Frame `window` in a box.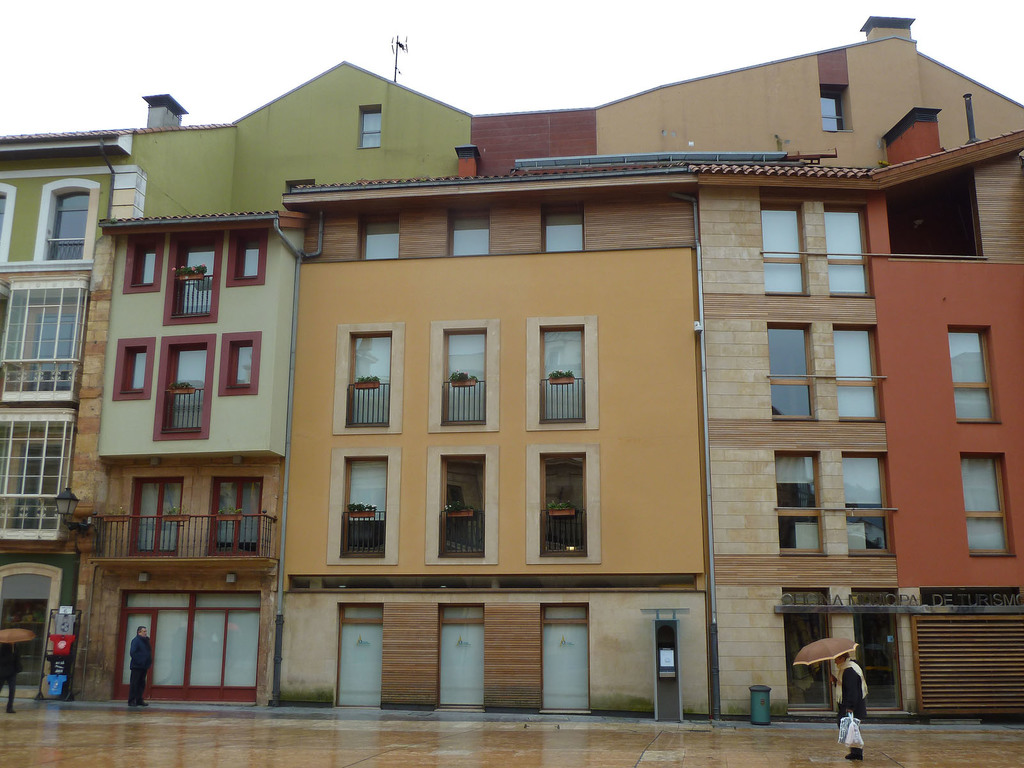
detection(819, 90, 845, 132).
